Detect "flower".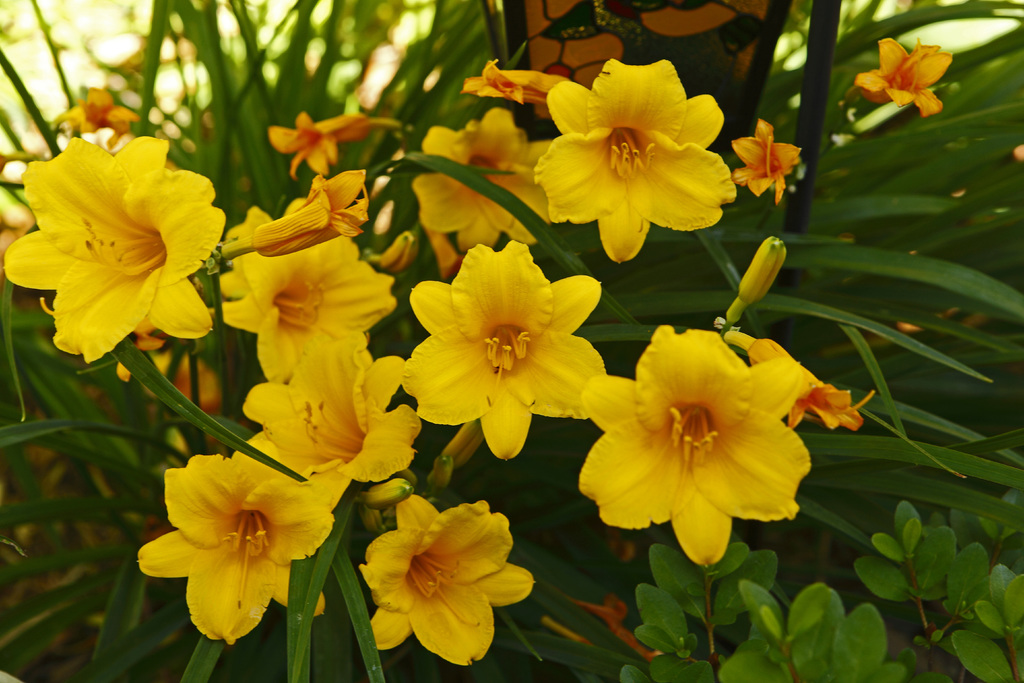
Detected at locate(729, 118, 804, 204).
